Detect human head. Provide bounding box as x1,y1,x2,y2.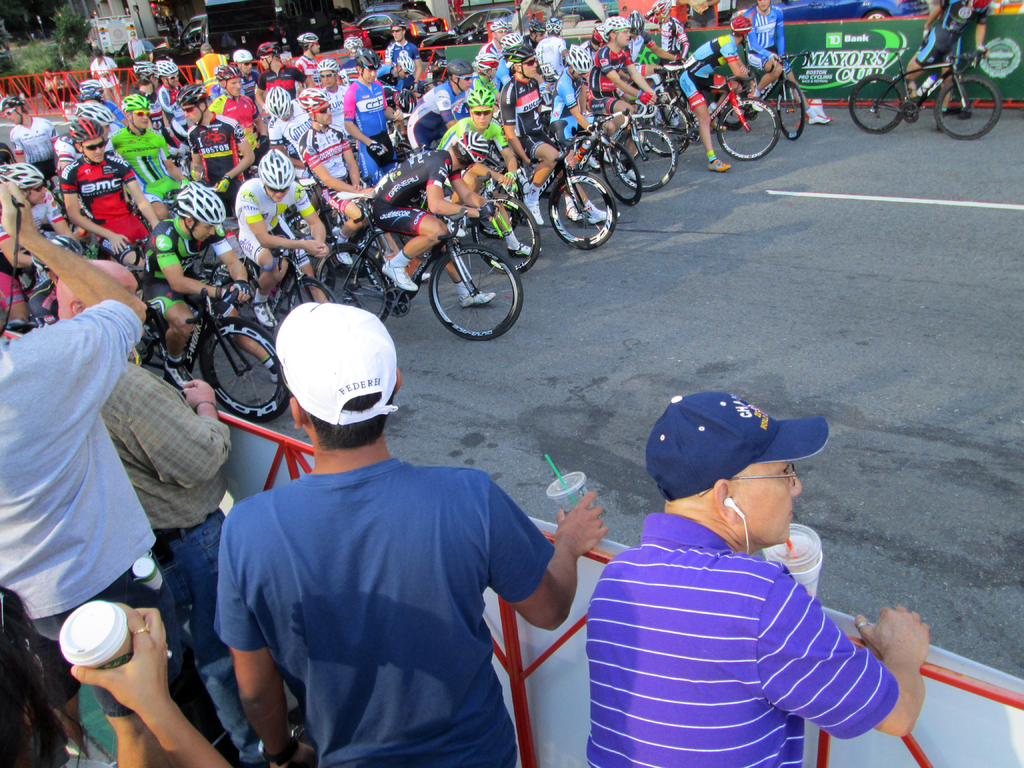
465,89,497,131.
